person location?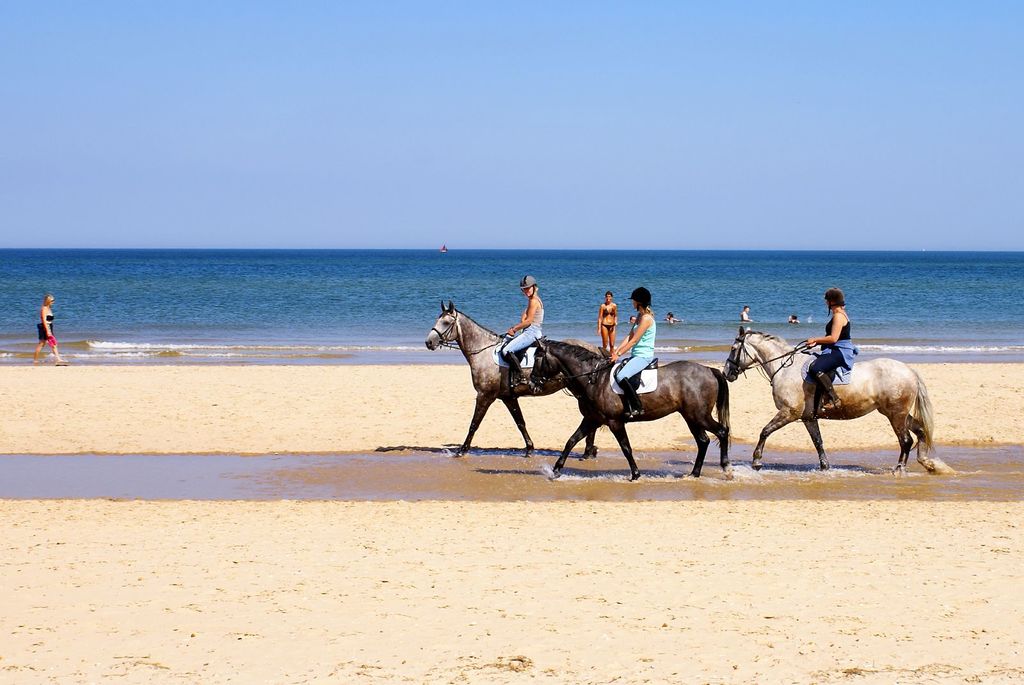
region(596, 291, 614, 354)
